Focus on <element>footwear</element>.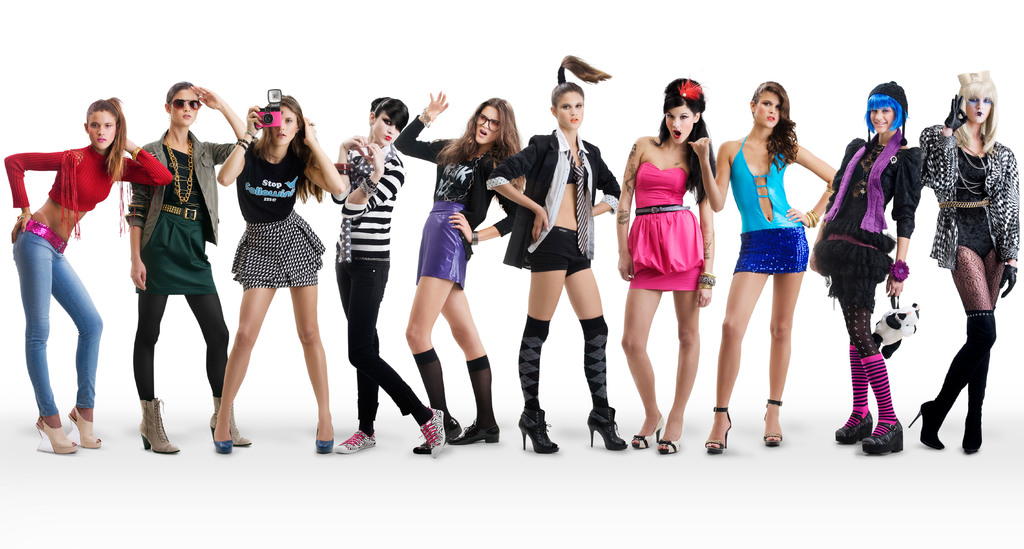
Focused at <region>957, 310, 993, 454</region>.
